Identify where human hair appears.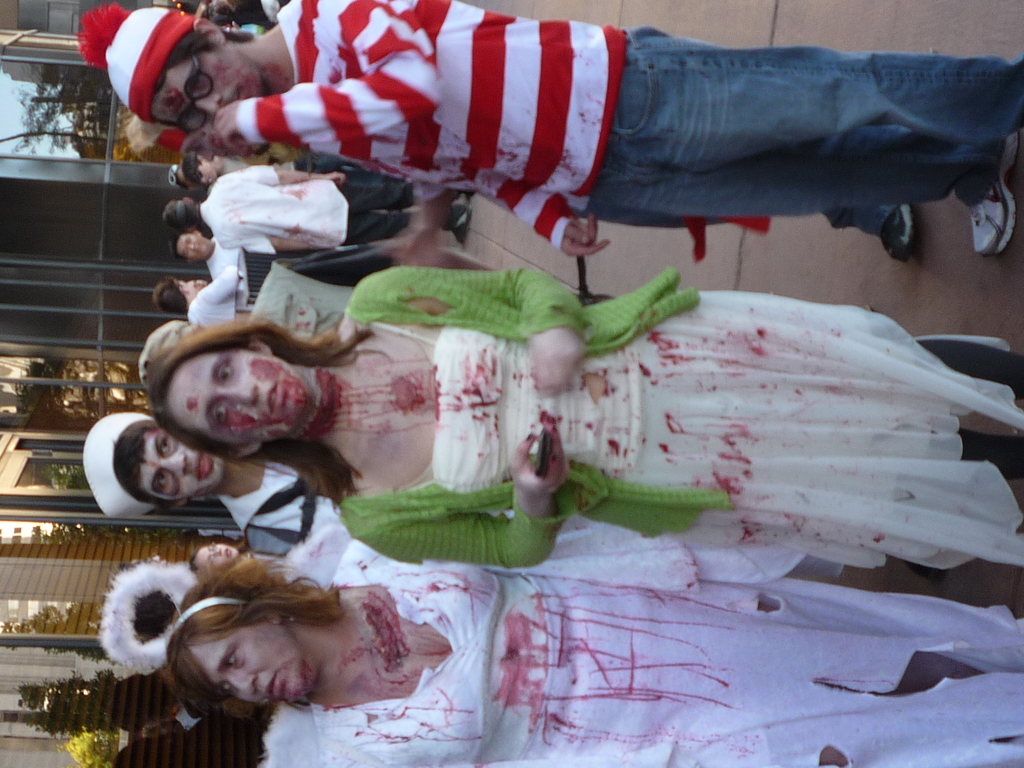
Appears at bbox=[148, 274, 189, 312].
